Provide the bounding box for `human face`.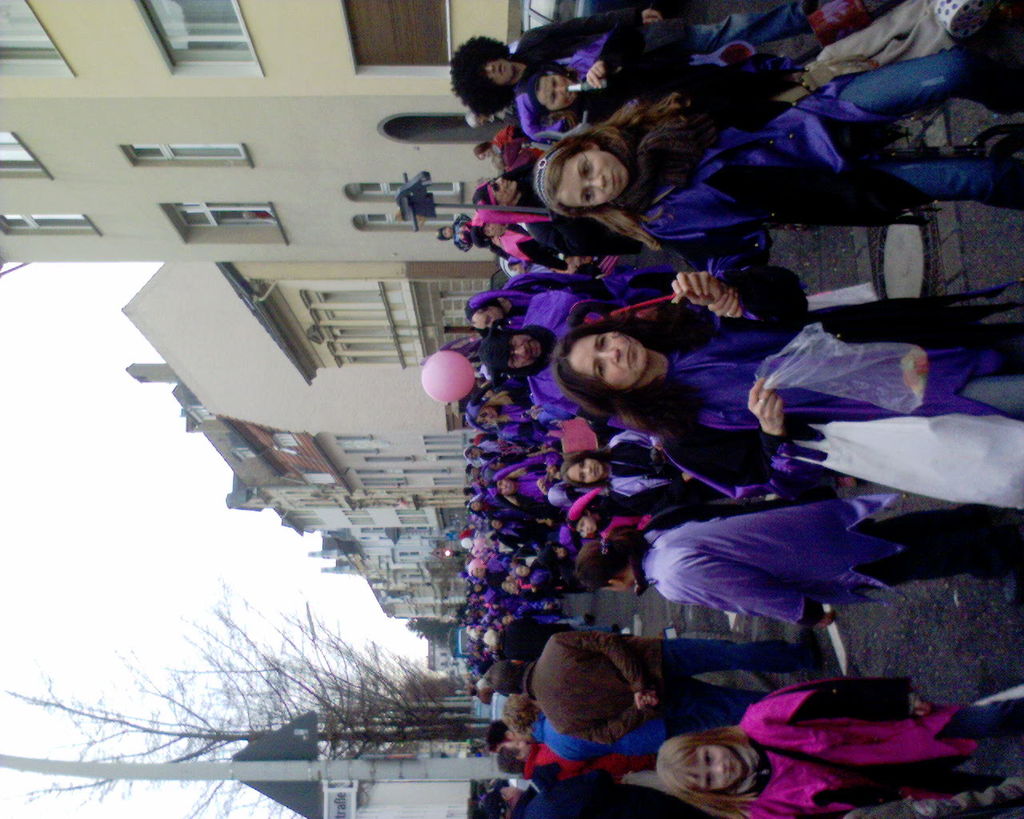
(x1=684, y1=737, x2=750, y2=789).
